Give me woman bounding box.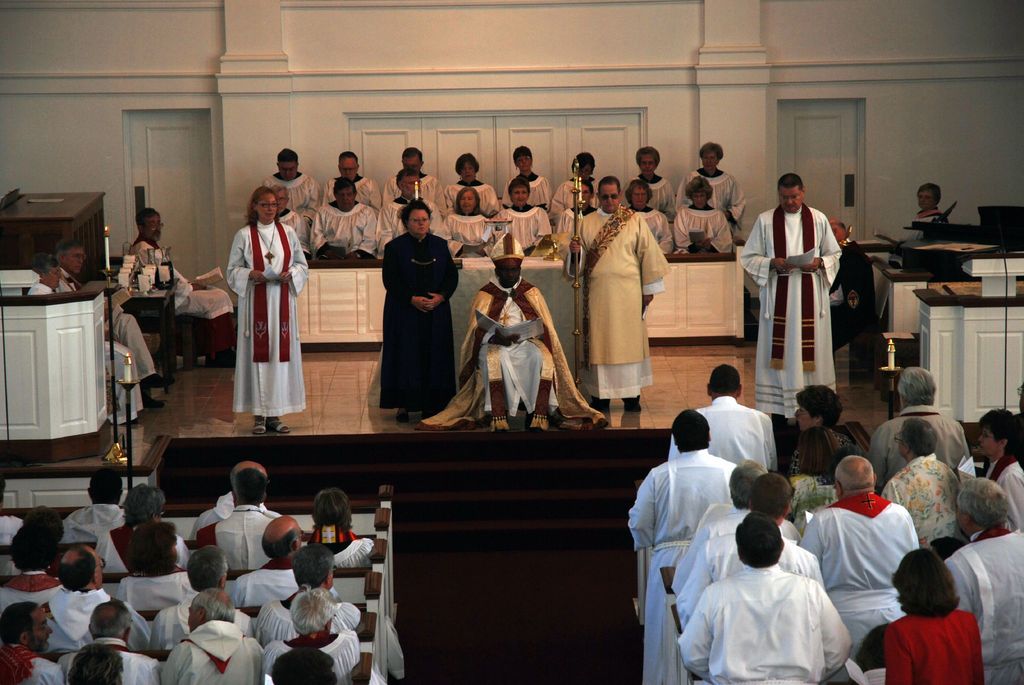
bbox(429, 186, 493, 256).
